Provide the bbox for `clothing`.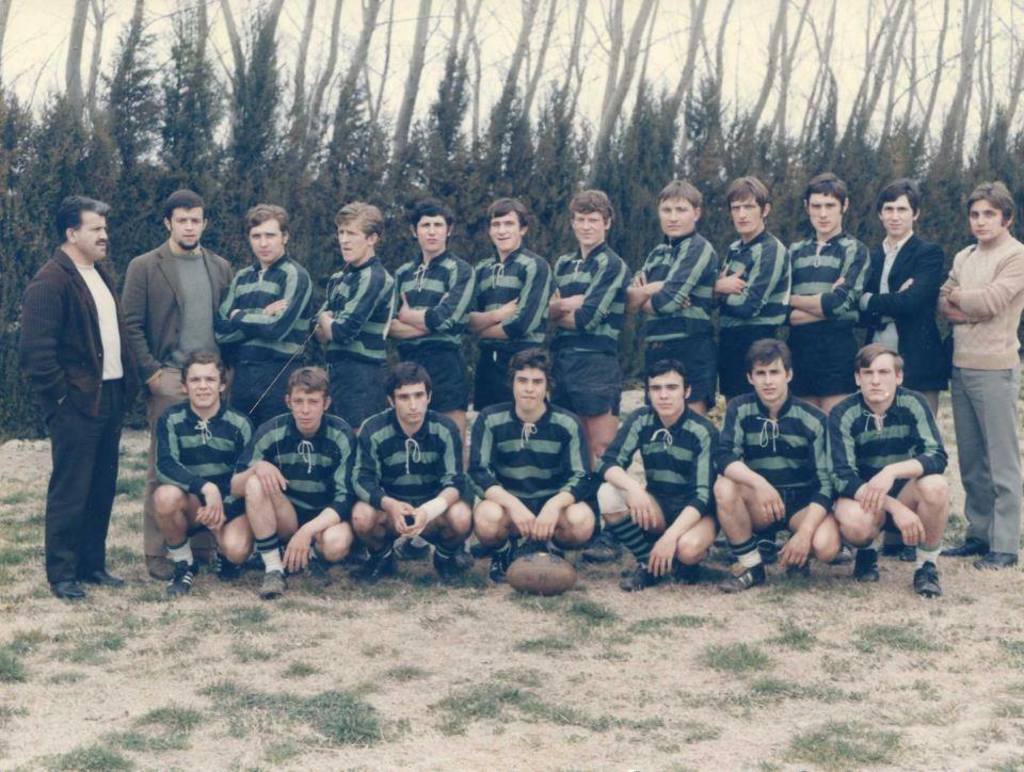
bbox=[324, 261, 403, 407].
